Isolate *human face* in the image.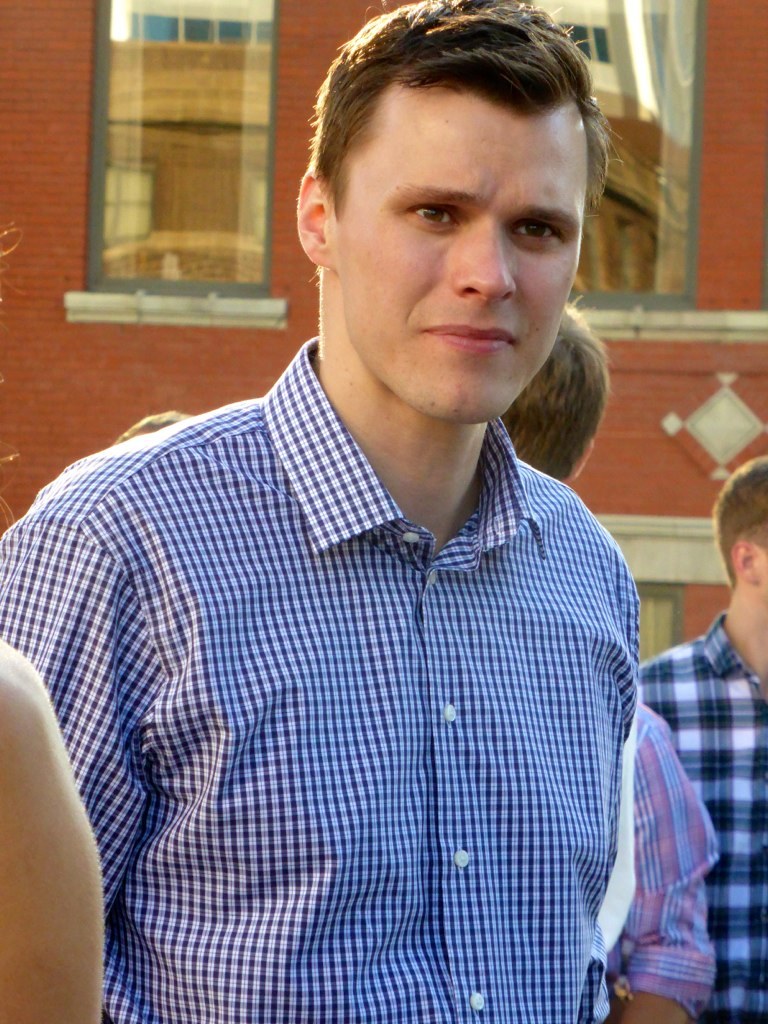
Isolated region: 330, 68, 597, 415.
